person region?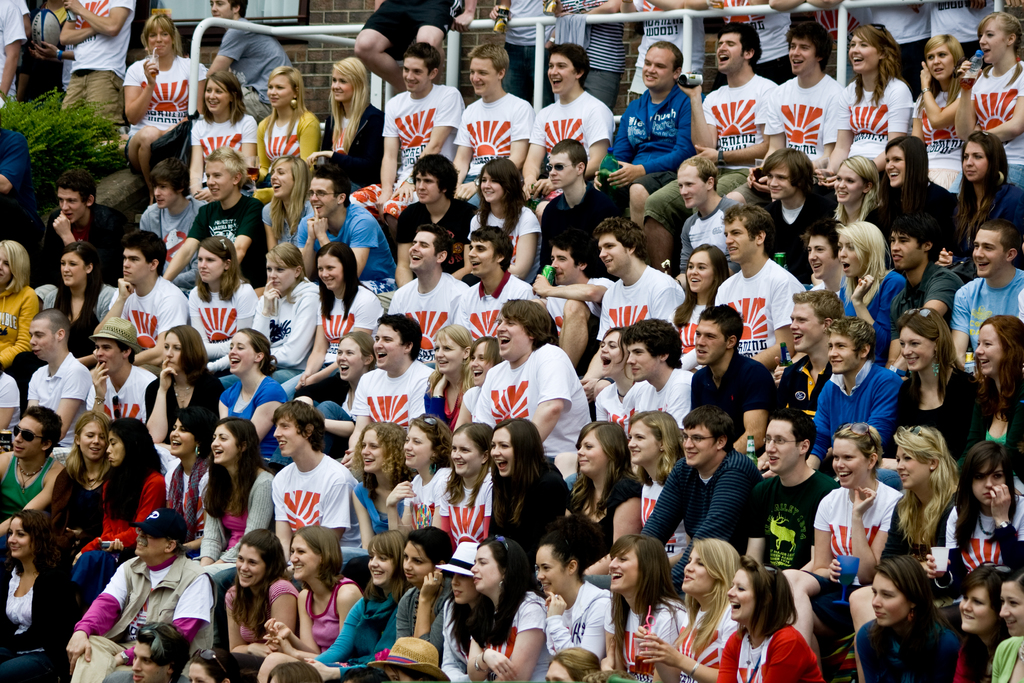
[177, 74, 260, 197]
